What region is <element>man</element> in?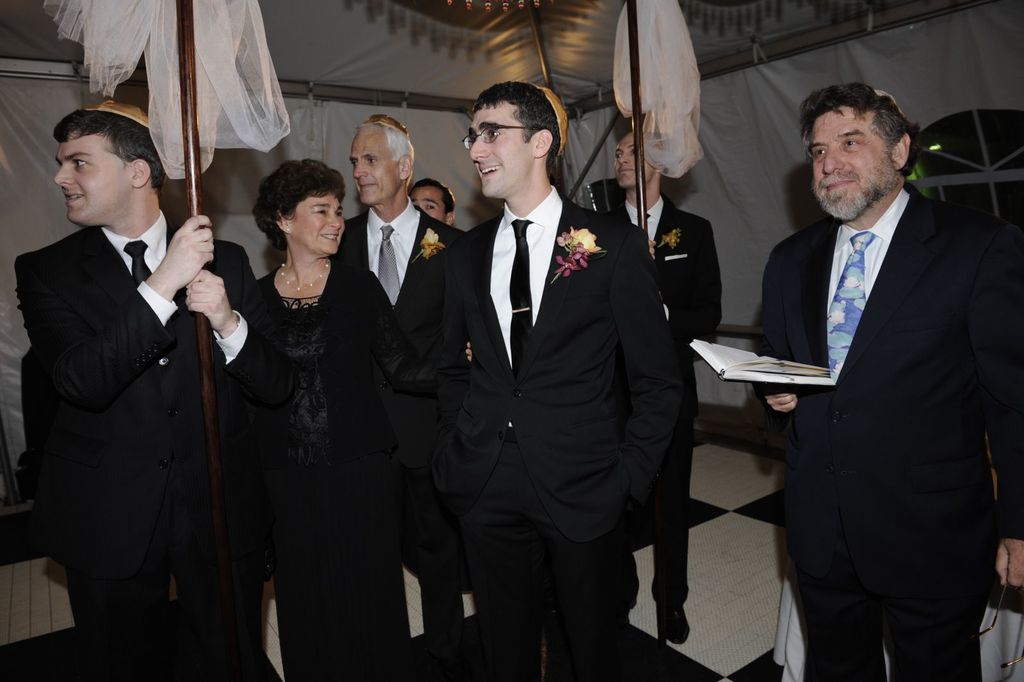
pyautogui.locateOnScreen(407, 178, 454, 222).
